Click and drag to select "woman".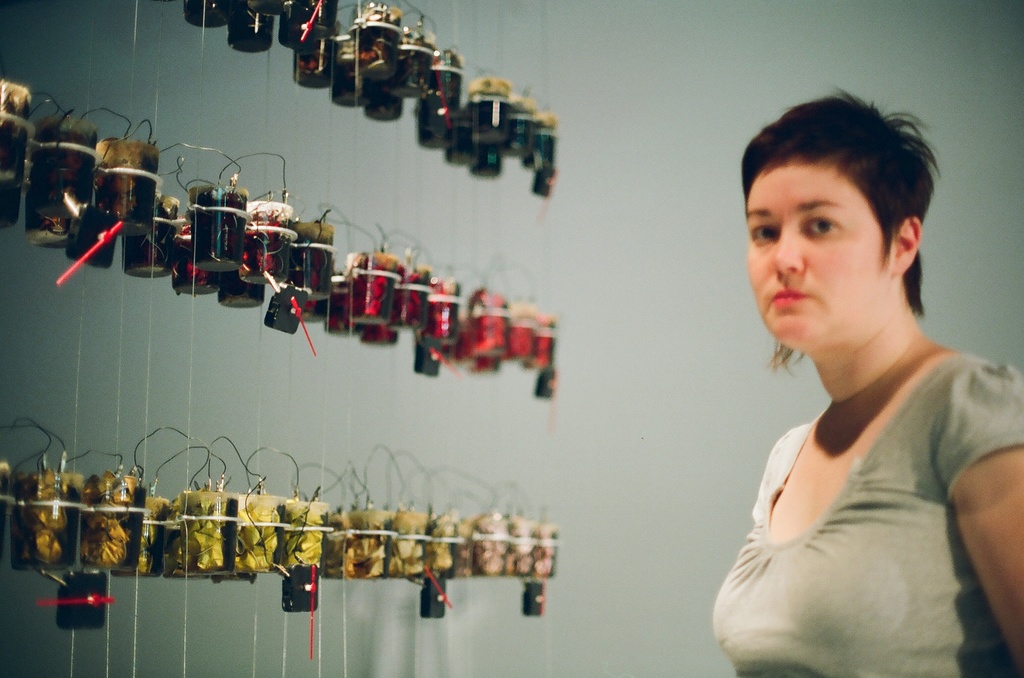
Selection: Rect(685, 86, 1016, 677).
